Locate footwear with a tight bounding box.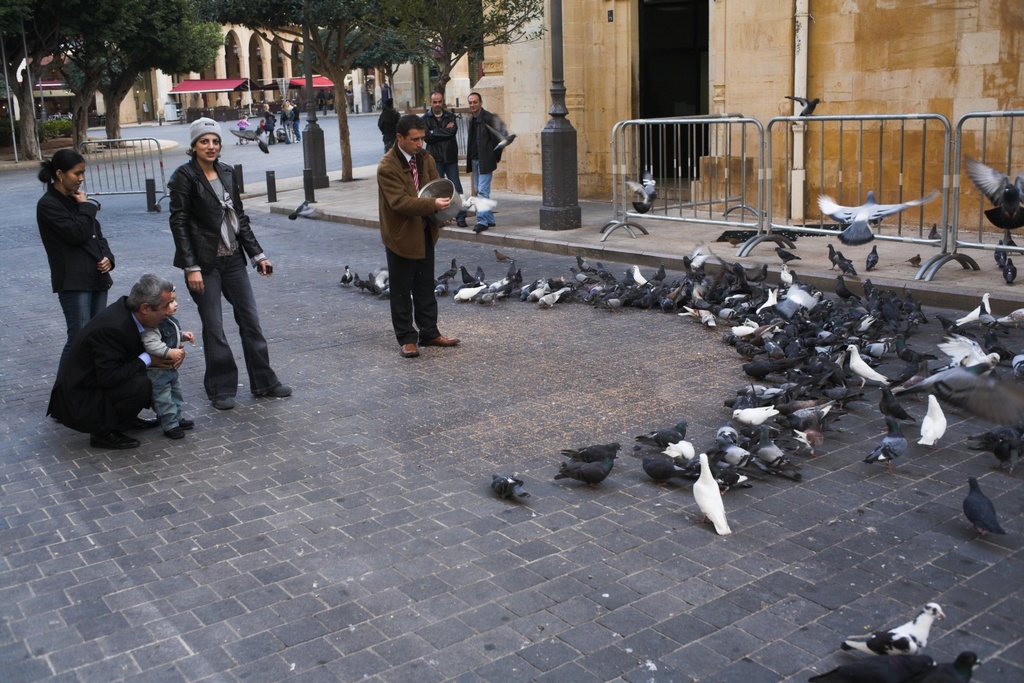
257:382:295:399.
